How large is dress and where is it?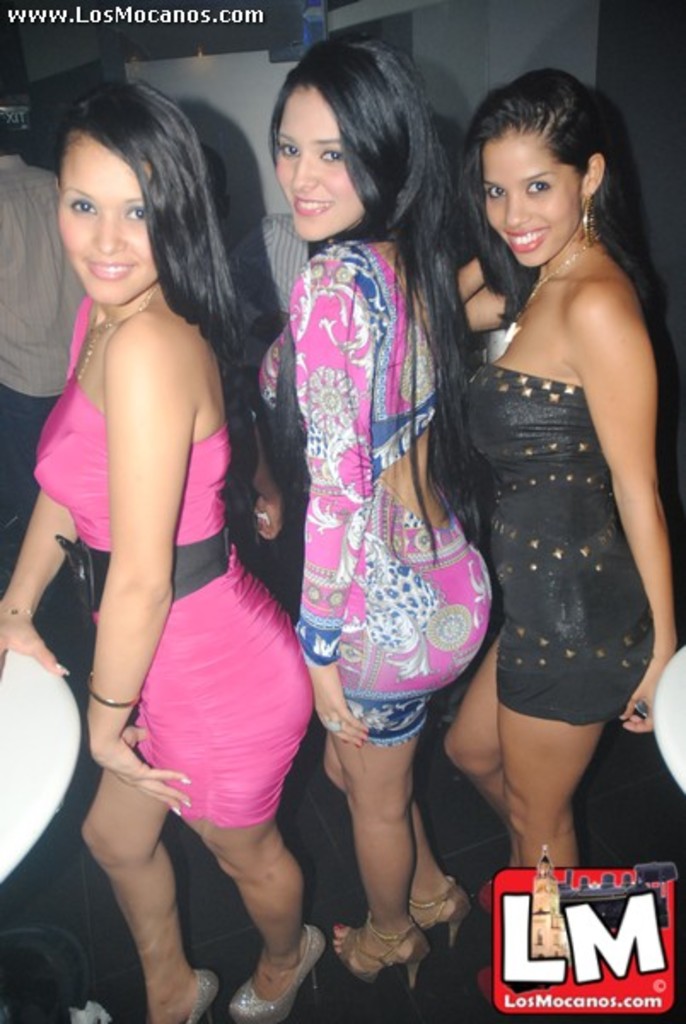
Bounding box: select_region(256, 241, 491, 753).
